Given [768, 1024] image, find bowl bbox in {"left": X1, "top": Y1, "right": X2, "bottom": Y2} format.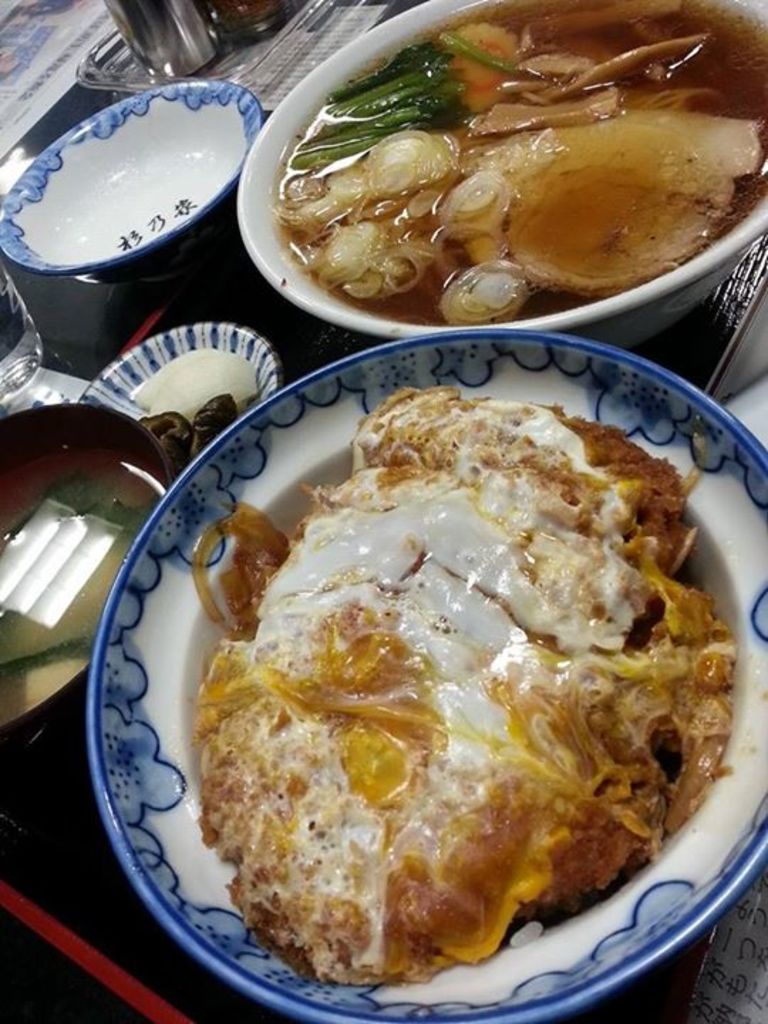
{"left": 97, "top": 317, "right": 277, "bottom": 420}.
